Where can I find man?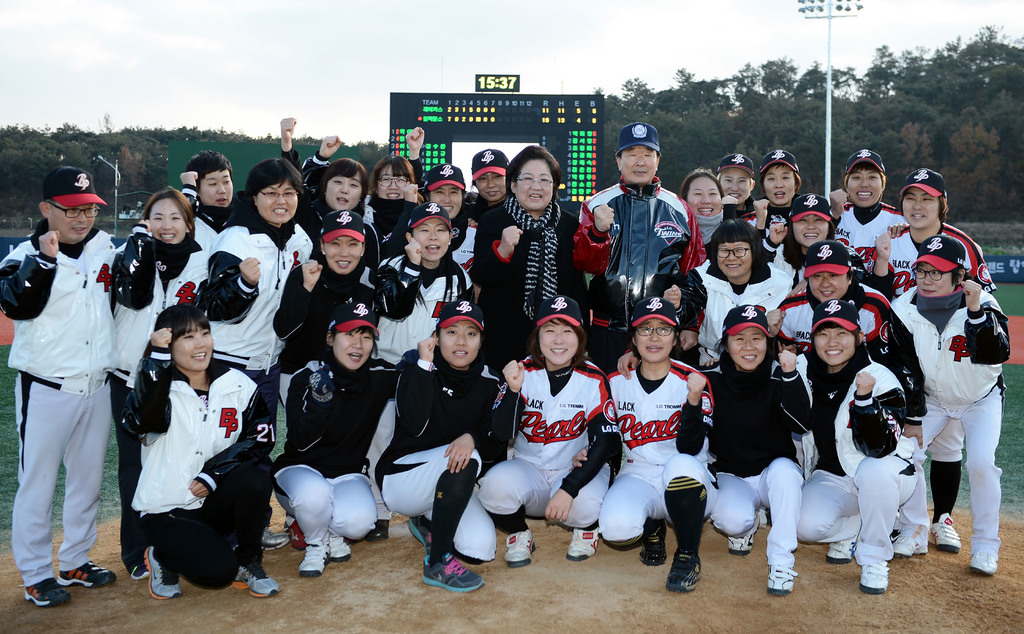
You can find it at 181, 149, 241, 258.
